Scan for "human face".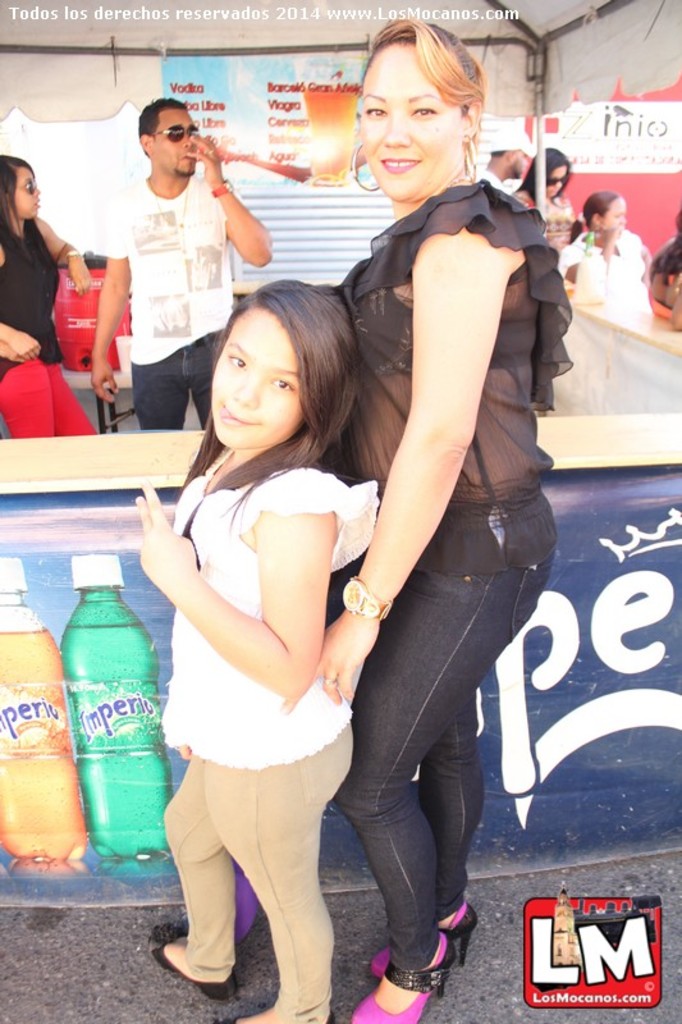
Scan result: [left=210, top=319, right=305, bottom=445].
